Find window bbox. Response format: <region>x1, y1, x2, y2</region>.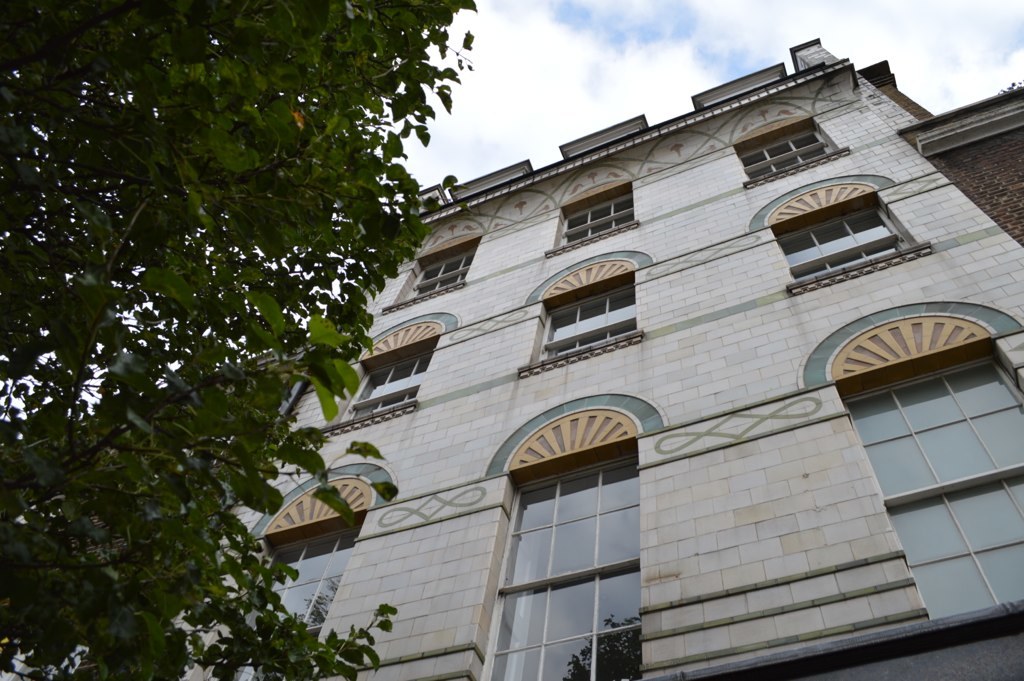
<region>563, 192, 633, 239</region>.
